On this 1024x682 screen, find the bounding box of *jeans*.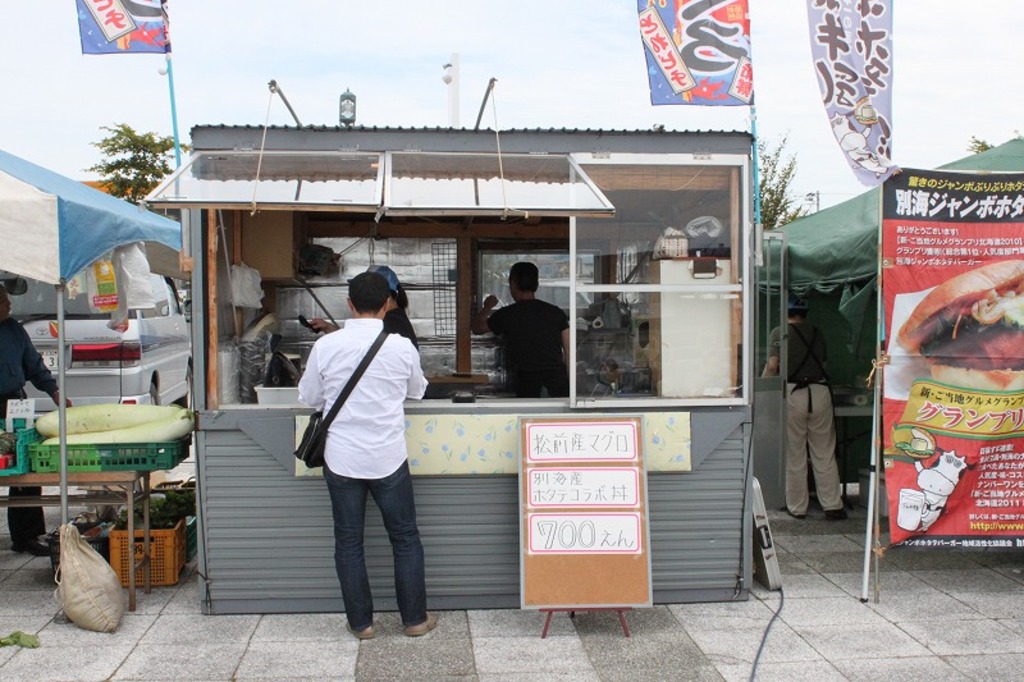
Bounding box: 791/372/856/512.
